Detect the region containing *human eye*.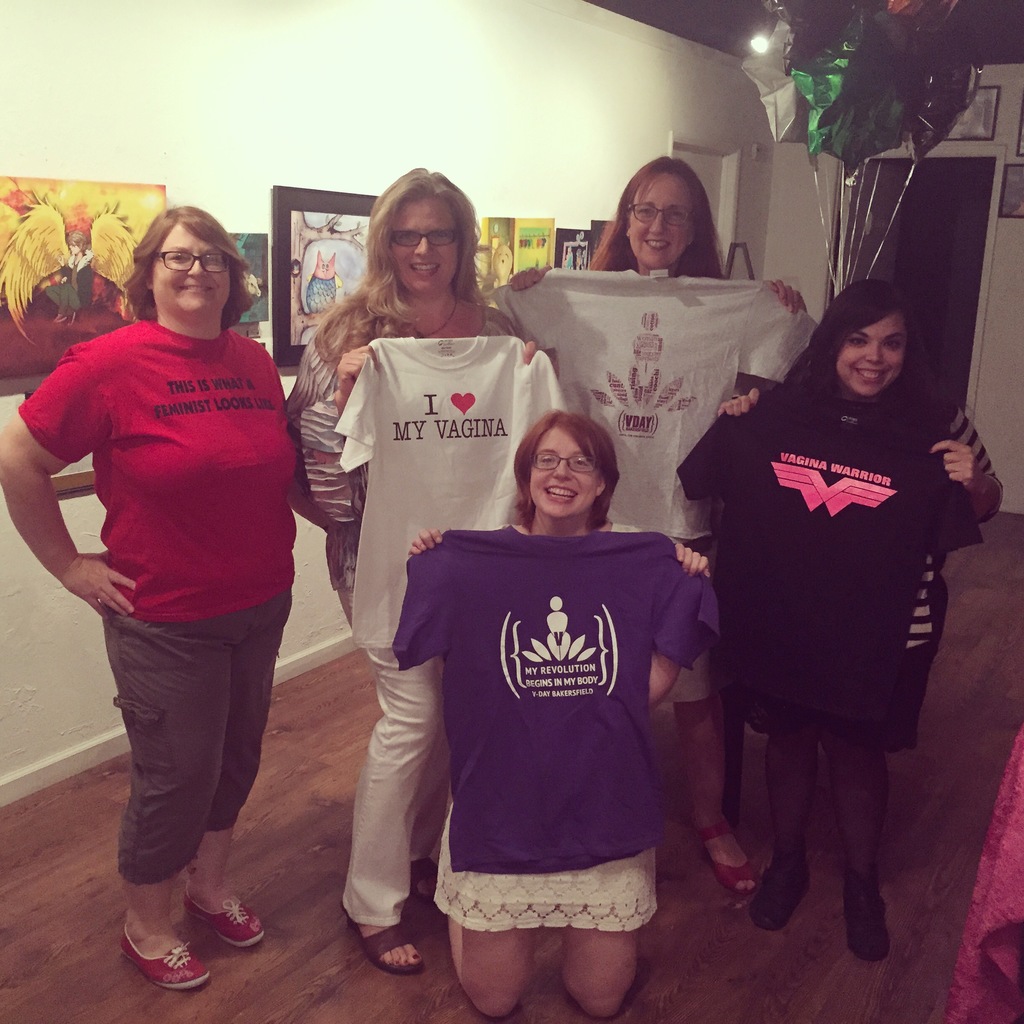
<region>886, 337, 911, 356</region>.
